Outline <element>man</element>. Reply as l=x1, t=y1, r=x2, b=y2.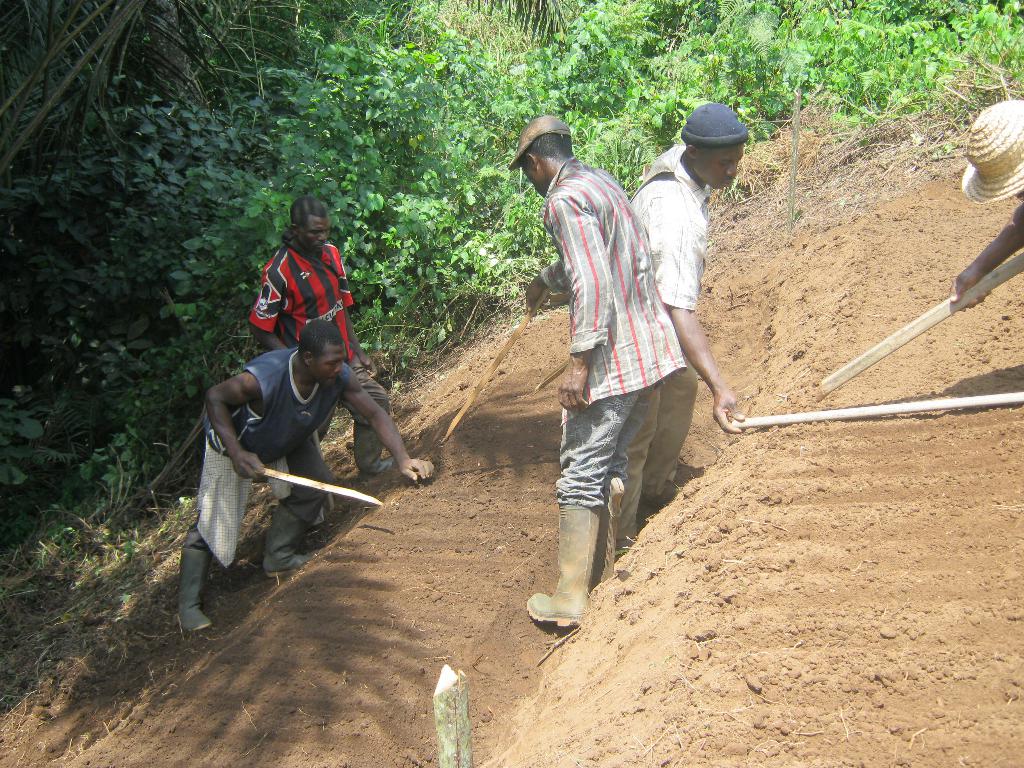
l=625, t=100, r=751, b=566.
